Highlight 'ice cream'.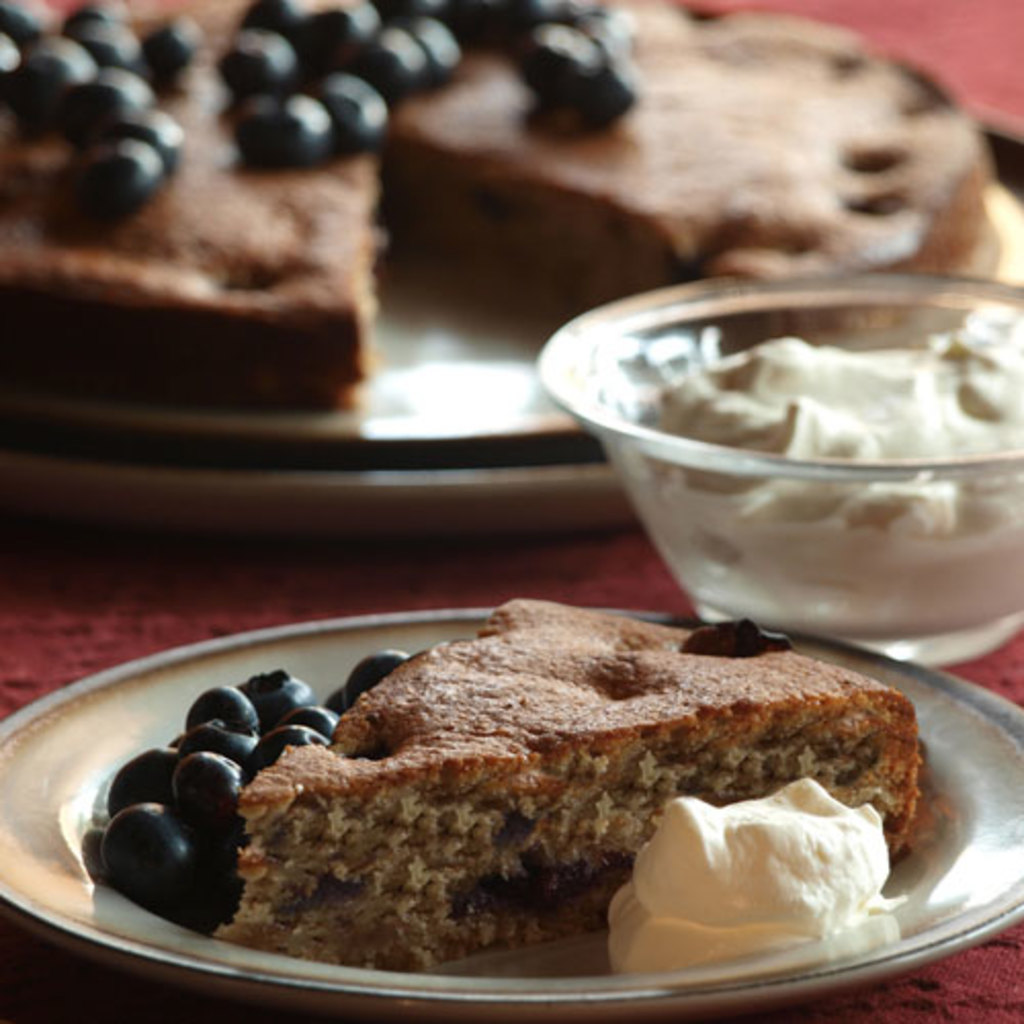
Highlighted region: {"x1": 618, "y1": 299, "x2": 1022, "y2": 596}.
